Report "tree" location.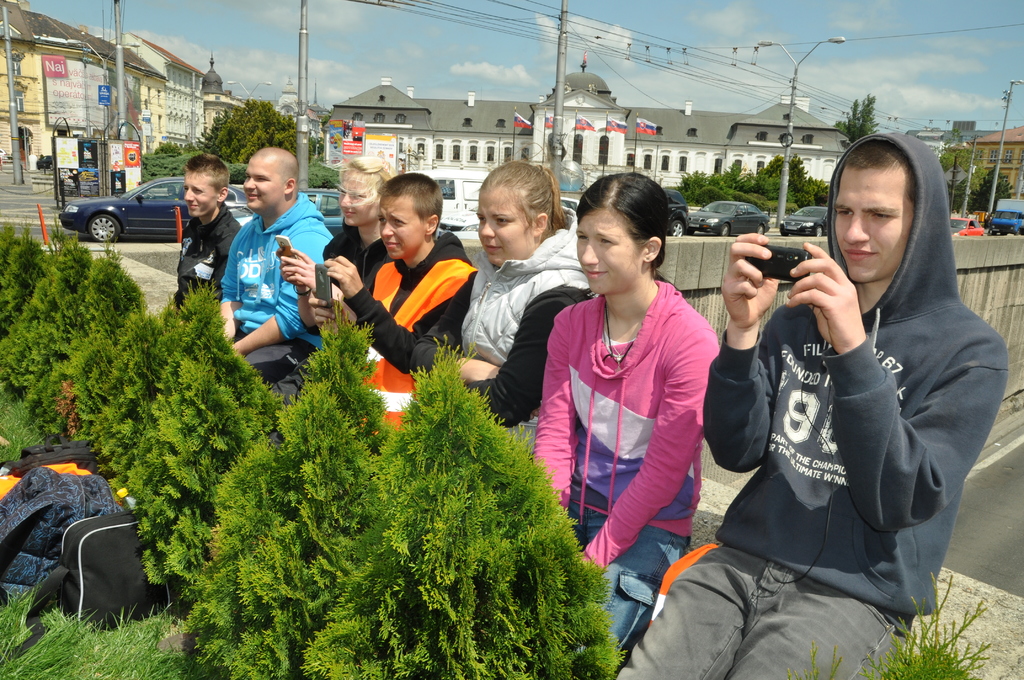
Report: [836, 97, 879, 155].
